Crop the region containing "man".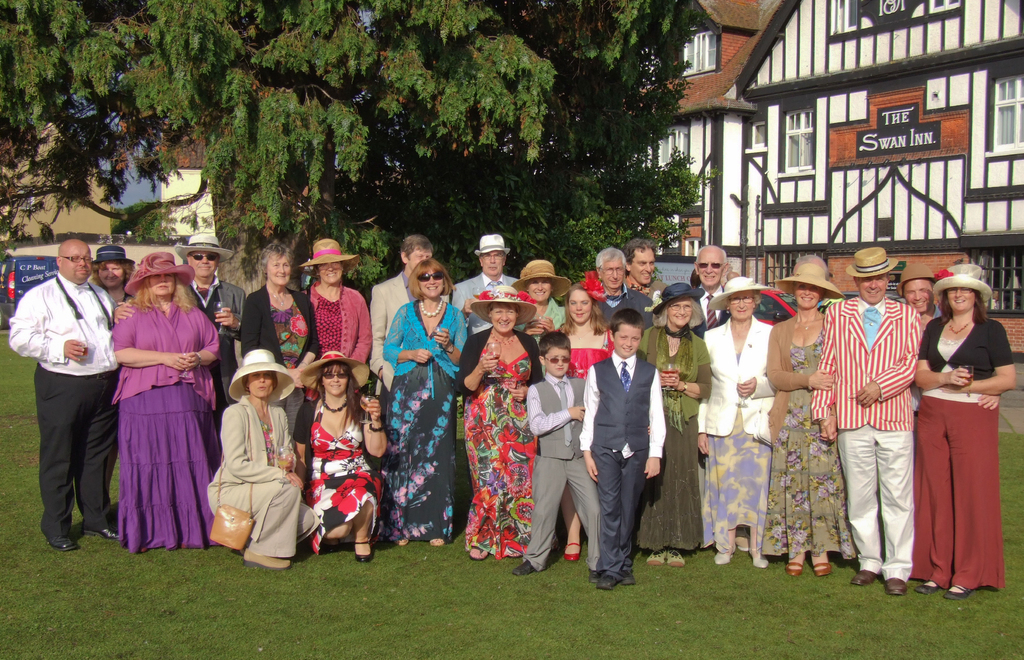
Crop region: crop(172, 236, 244, 393).
